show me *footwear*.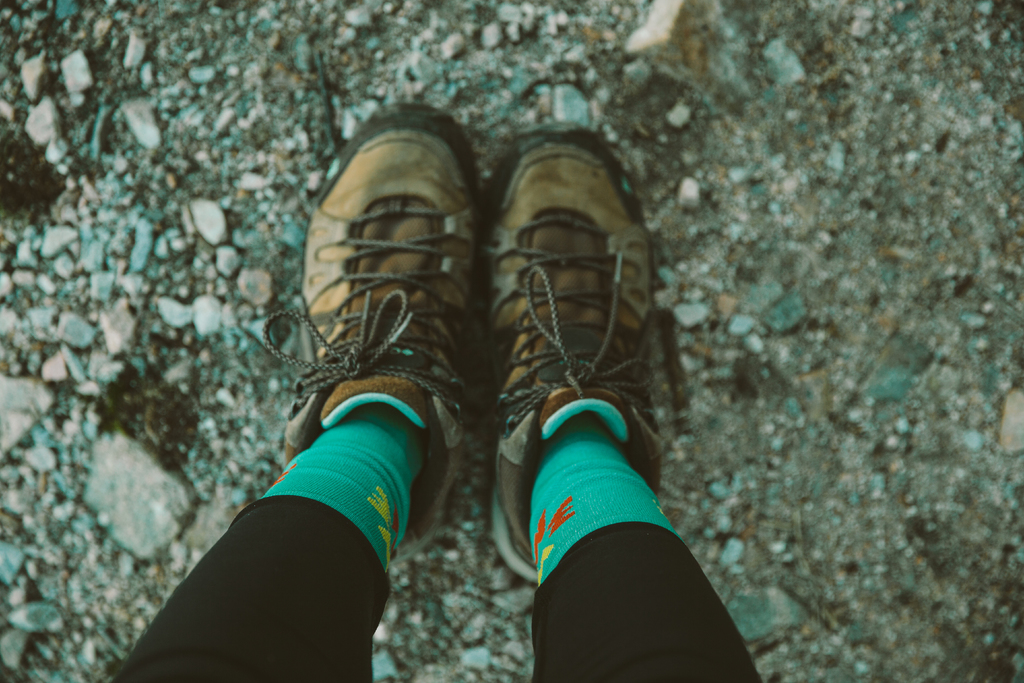
*footwear* is here: [x1=264, y1=100, x2=494, y2=548].
